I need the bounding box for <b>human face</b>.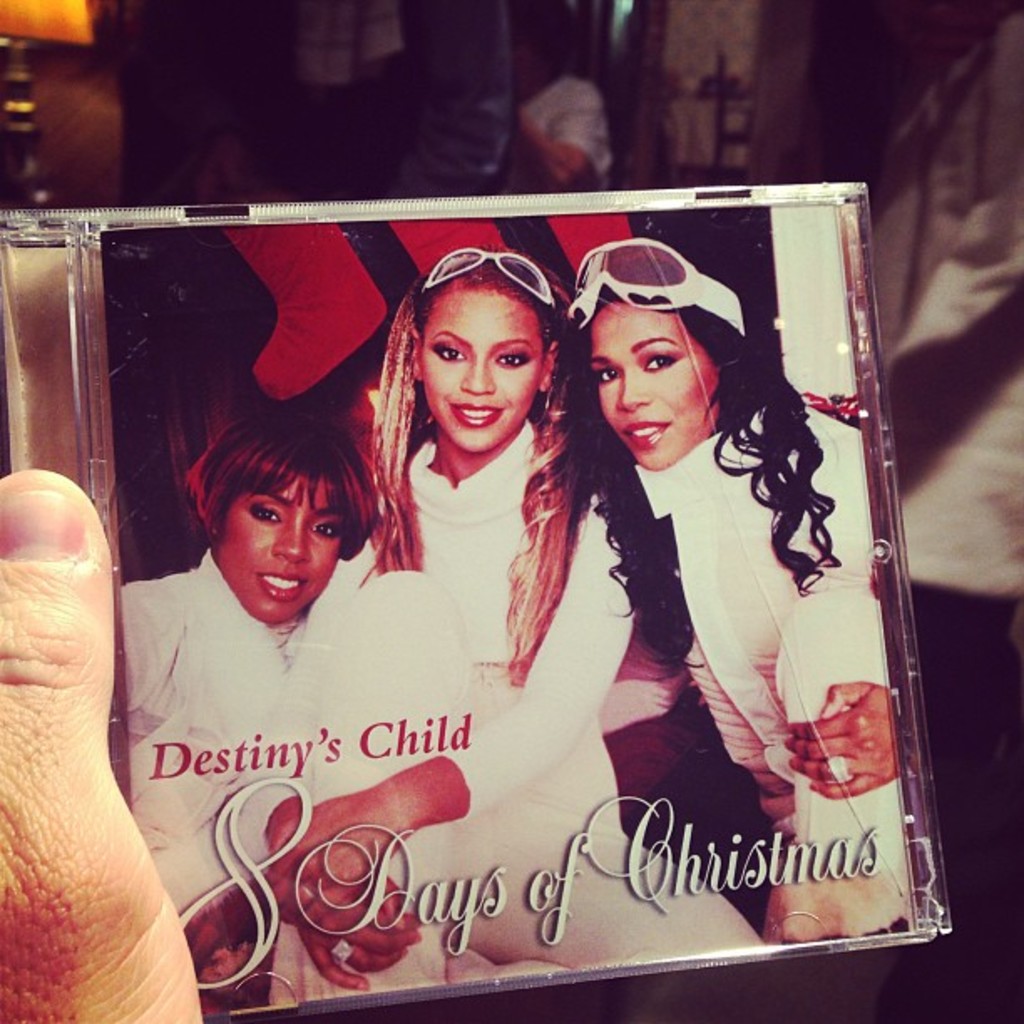
Here it is: [422,286,547,457].
